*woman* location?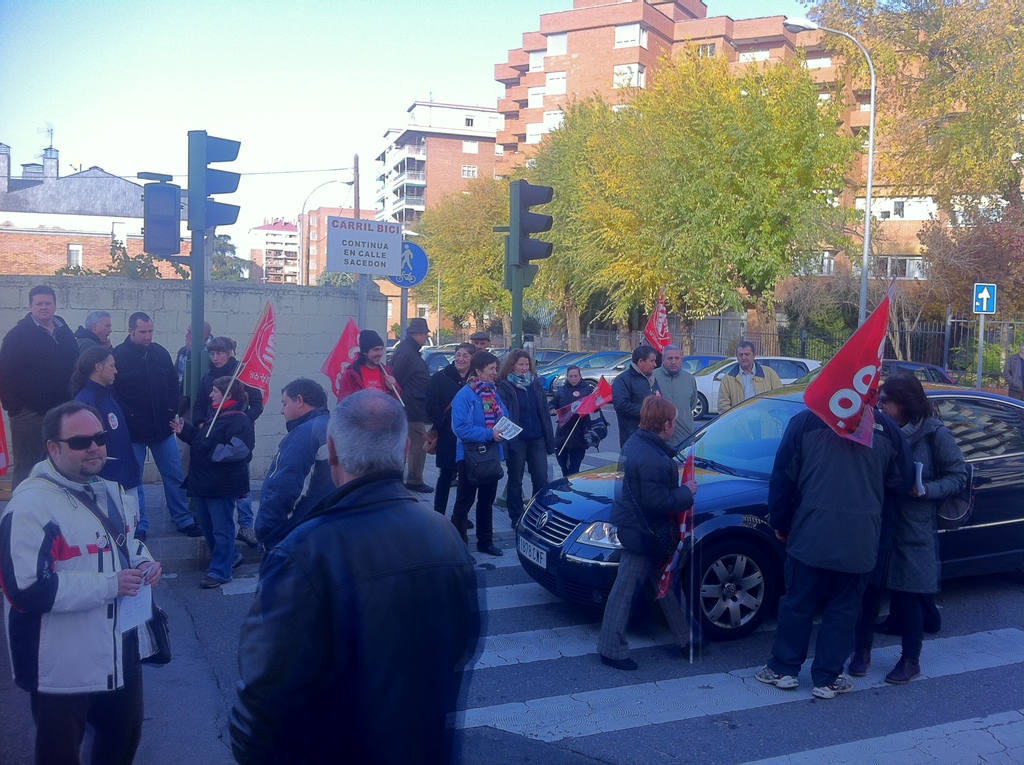
crop(495, 346, 559, 533)
